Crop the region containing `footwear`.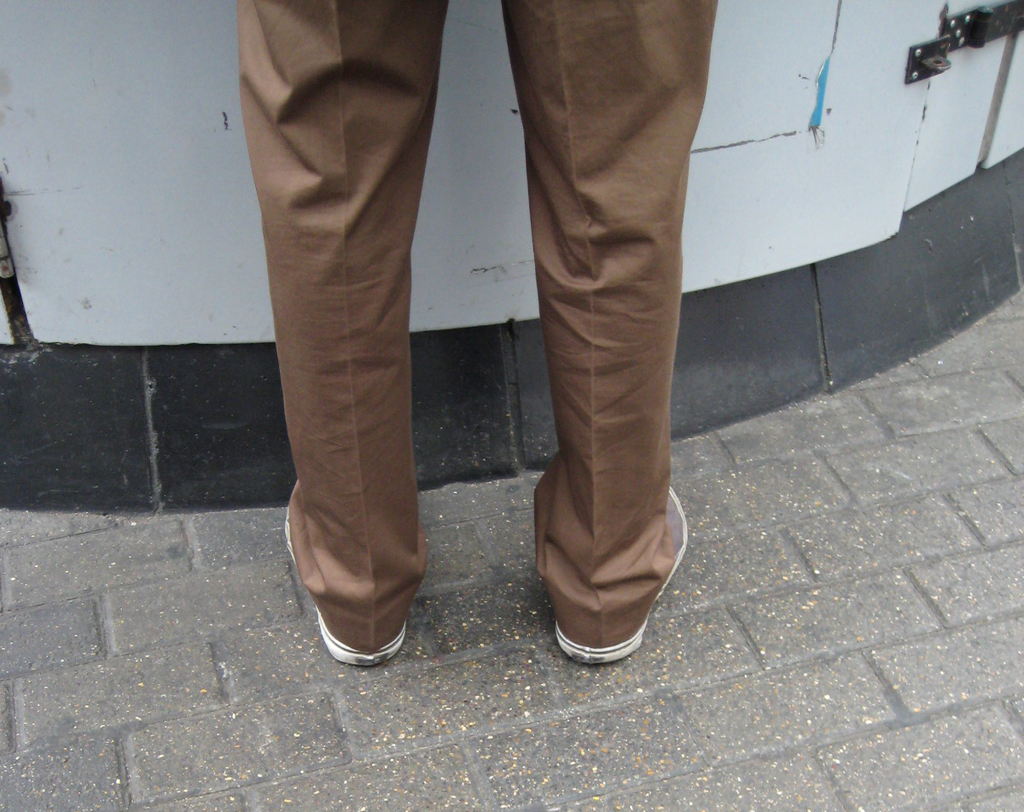
Crop region: 553,483,689,662.
